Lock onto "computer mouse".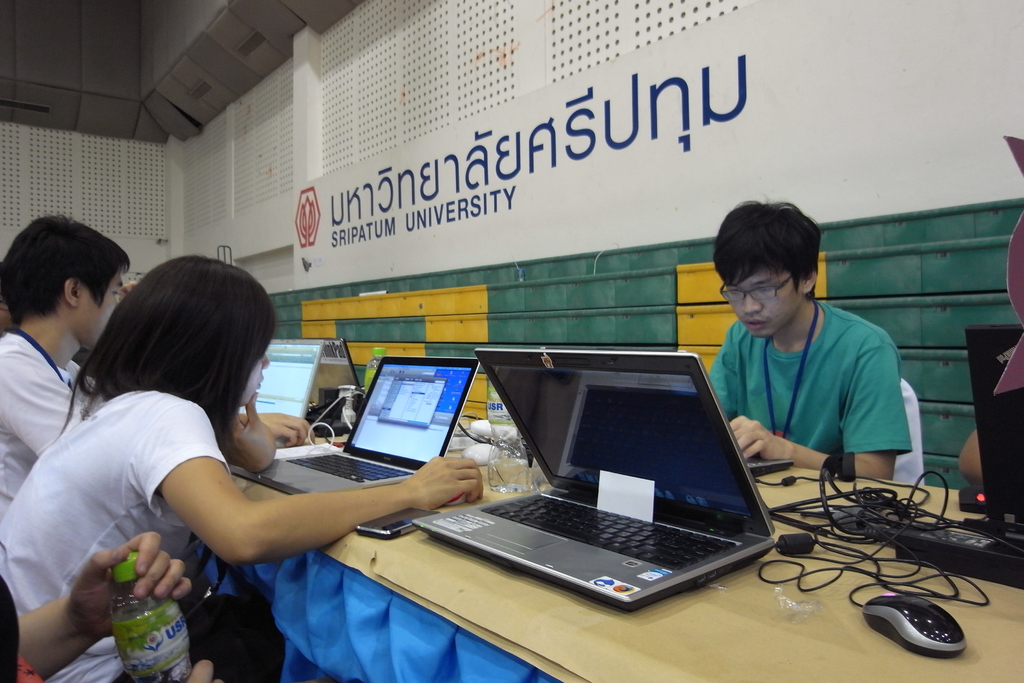
Locked: {"x1": 957, "y1": 482, "x2": 991, "y2": 514}.
